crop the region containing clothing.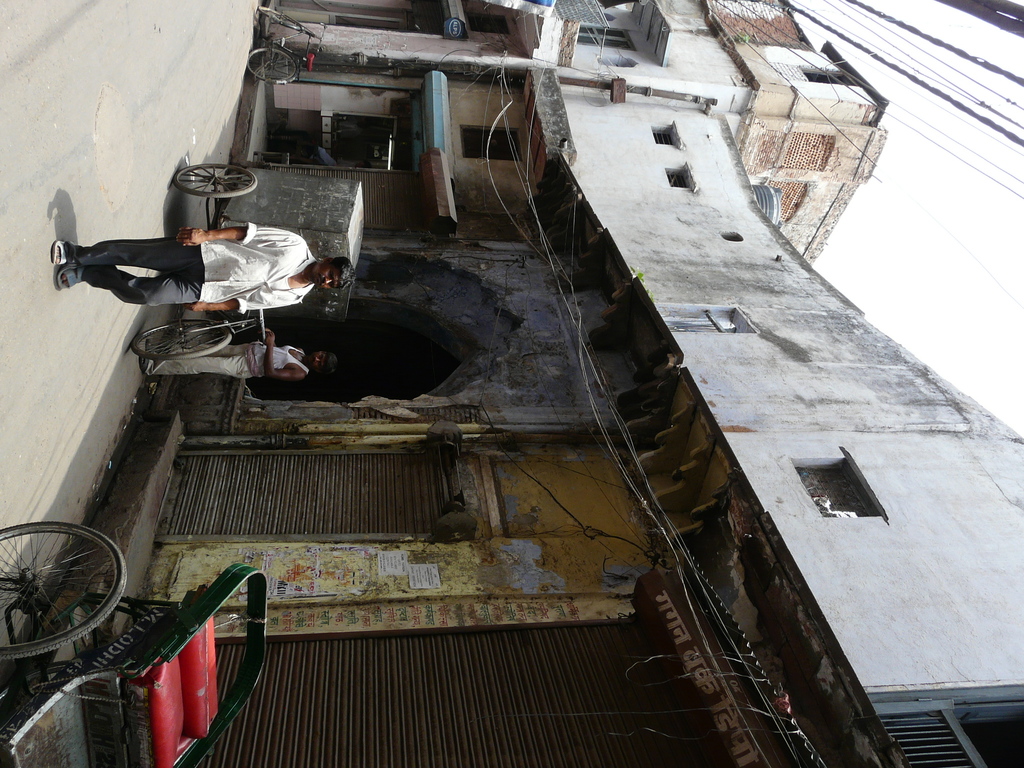
Crop region: (73, 200, 310, 324).
